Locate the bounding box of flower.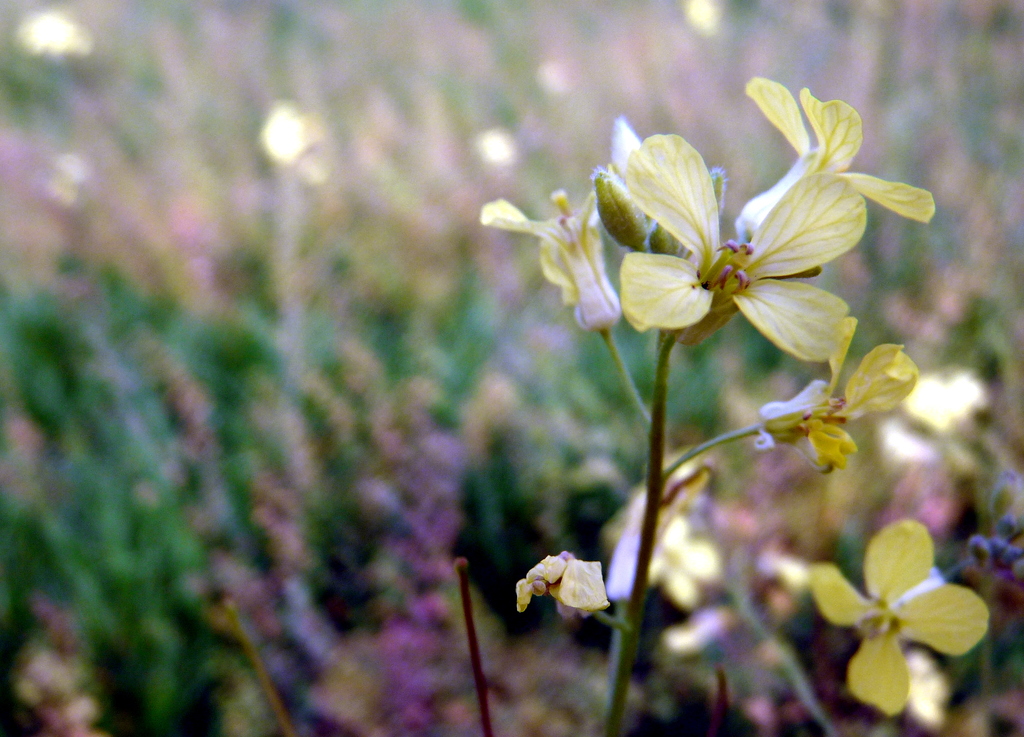
Bounding box: <bbox>760, 308, 920, 473</bbox>.
